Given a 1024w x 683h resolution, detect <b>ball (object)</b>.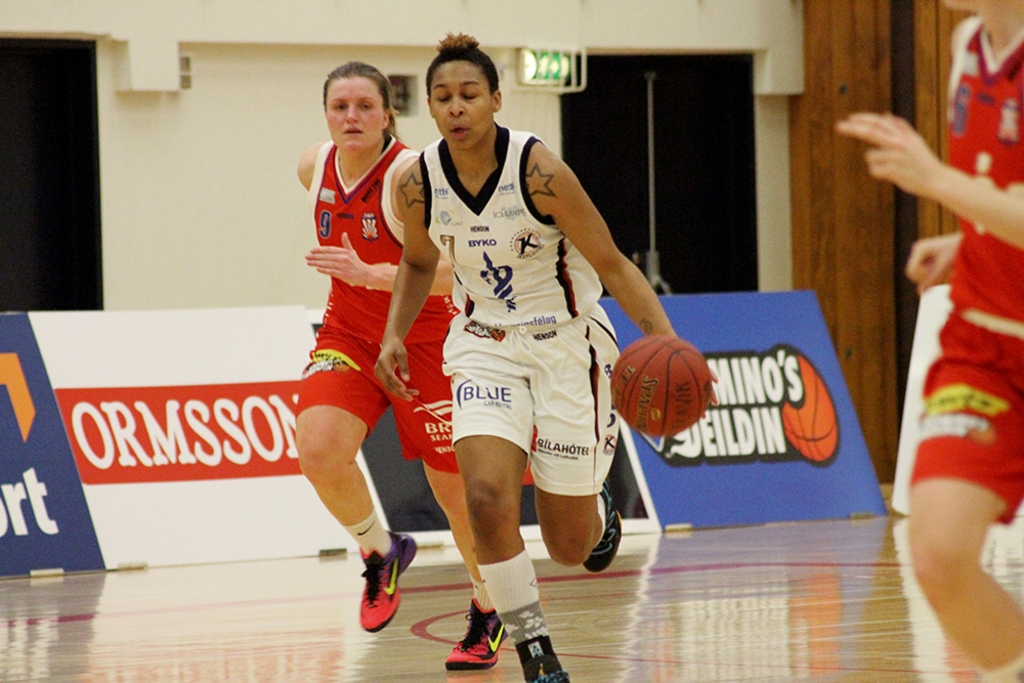
bbox=[779, 357, 840, 465].
